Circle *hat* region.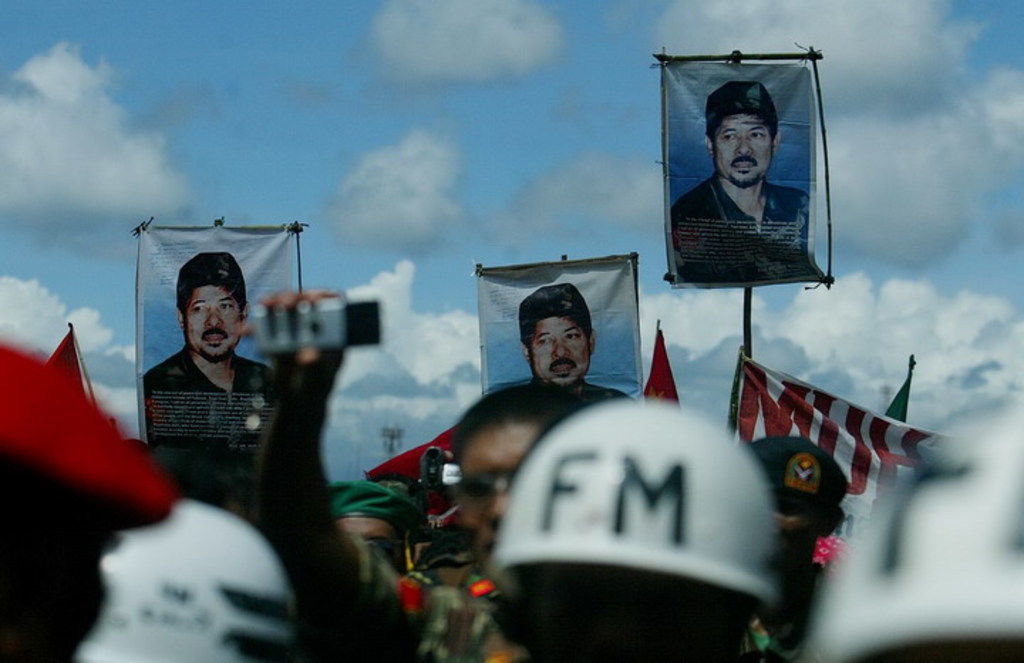
Region: (326,478,428,534).
